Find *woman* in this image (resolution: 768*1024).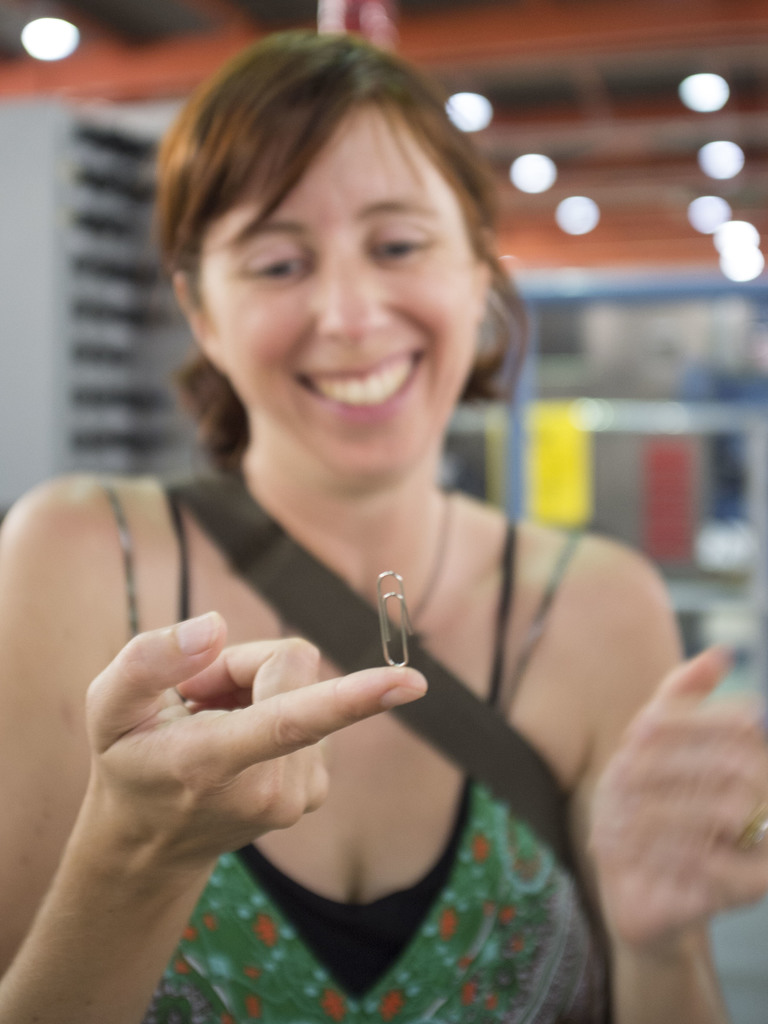
(x1=22, y1=52, x2=687, y2=1016).
